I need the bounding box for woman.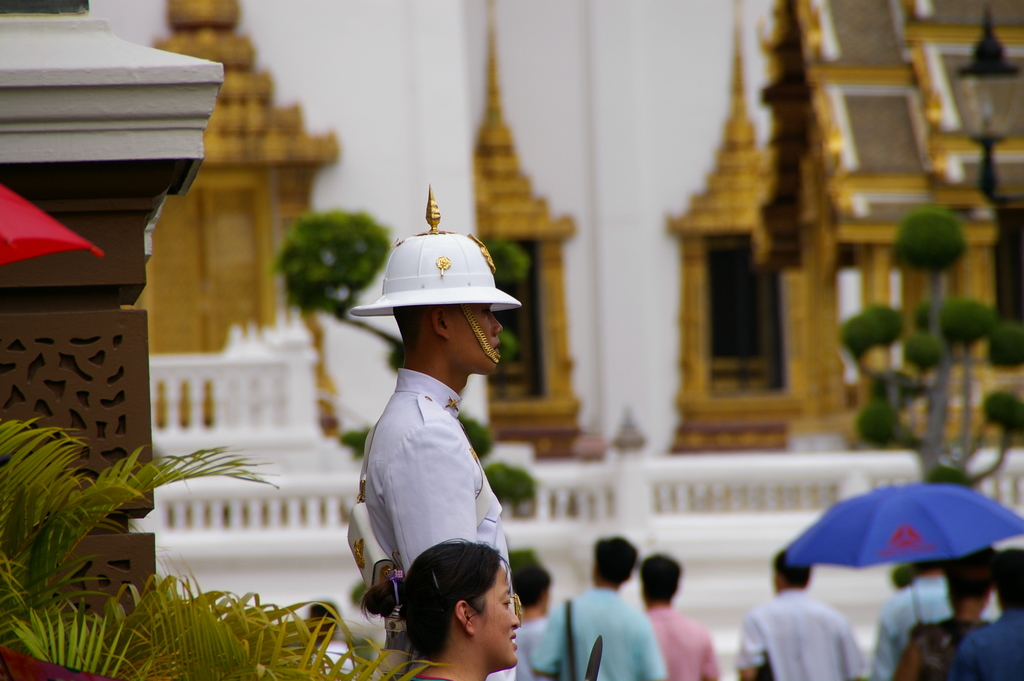
Here it is: (362, 539, 527, 680).
